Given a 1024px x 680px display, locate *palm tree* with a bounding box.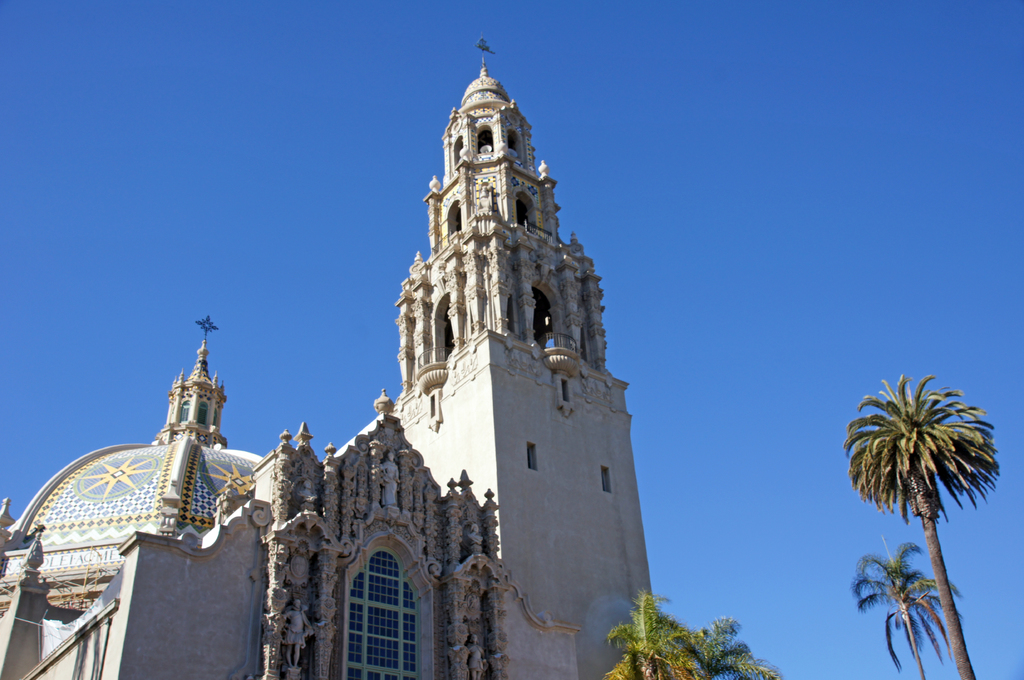
Located: [857, 546, 931, 674].
